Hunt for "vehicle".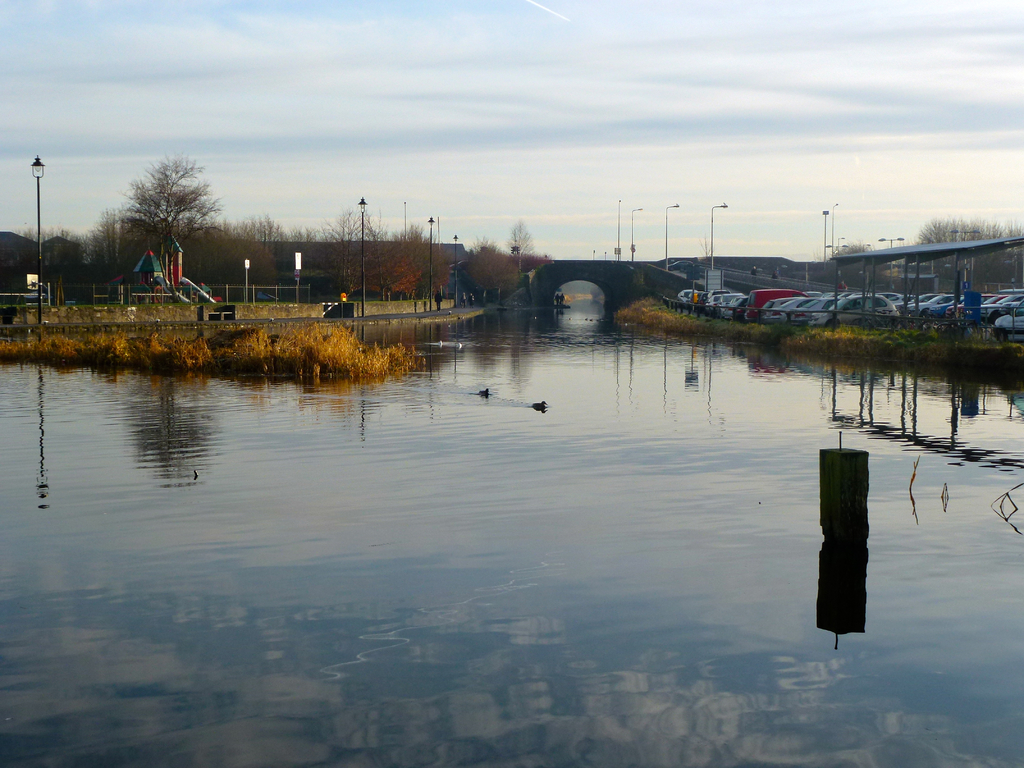
Hunted down at bbox=(993, 298, 1023, 342).
